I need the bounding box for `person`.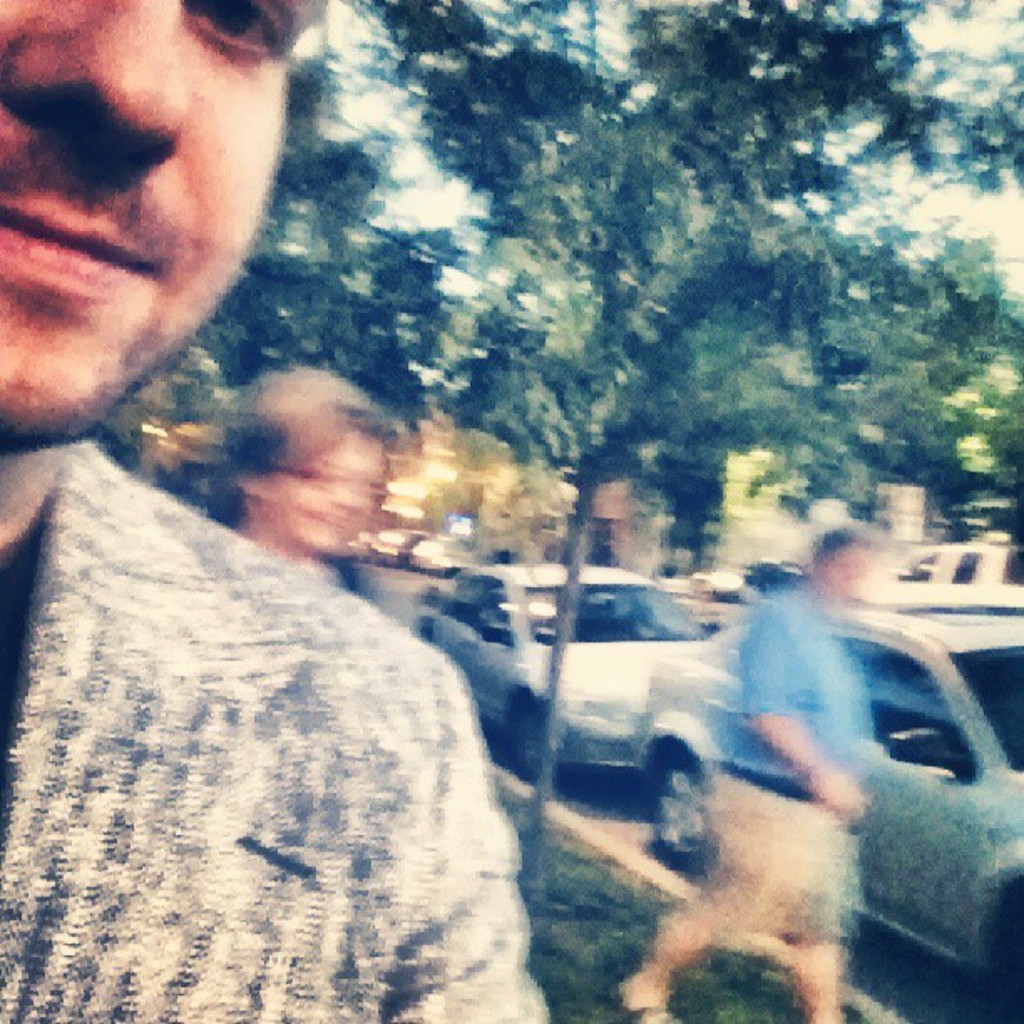
Here it is: {"x1": 617, "y1": 530, "x2": 860, "y2": 1022}.
